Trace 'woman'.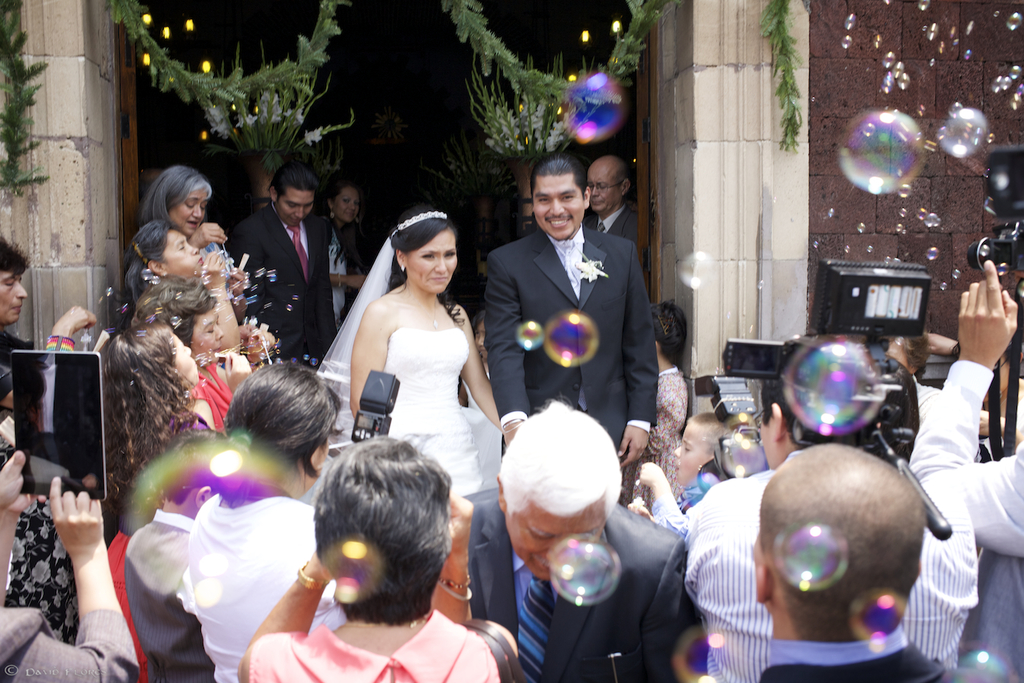
Traced to 93/319/227/524.
